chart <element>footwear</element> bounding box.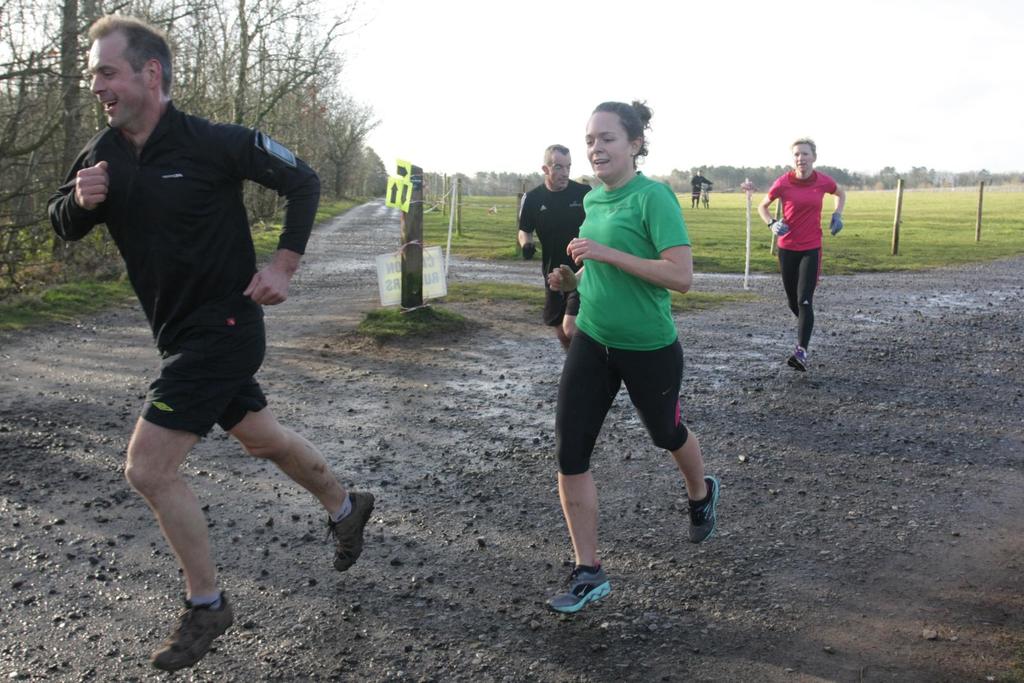
Charted: bbox=(685, 473, 719, 543).
